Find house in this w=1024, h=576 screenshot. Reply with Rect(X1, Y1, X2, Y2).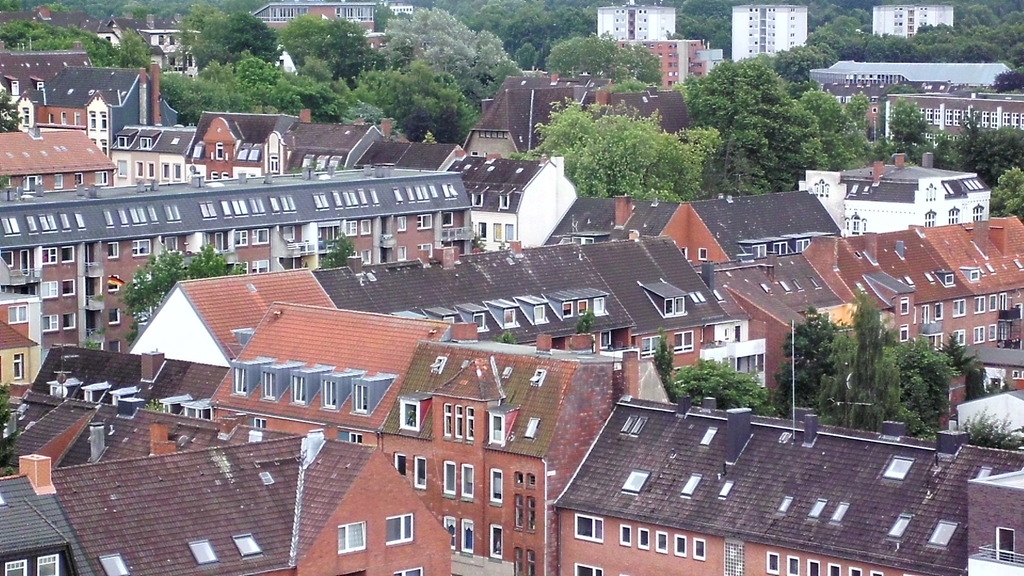
Rect(10, 337, 150, 443).
